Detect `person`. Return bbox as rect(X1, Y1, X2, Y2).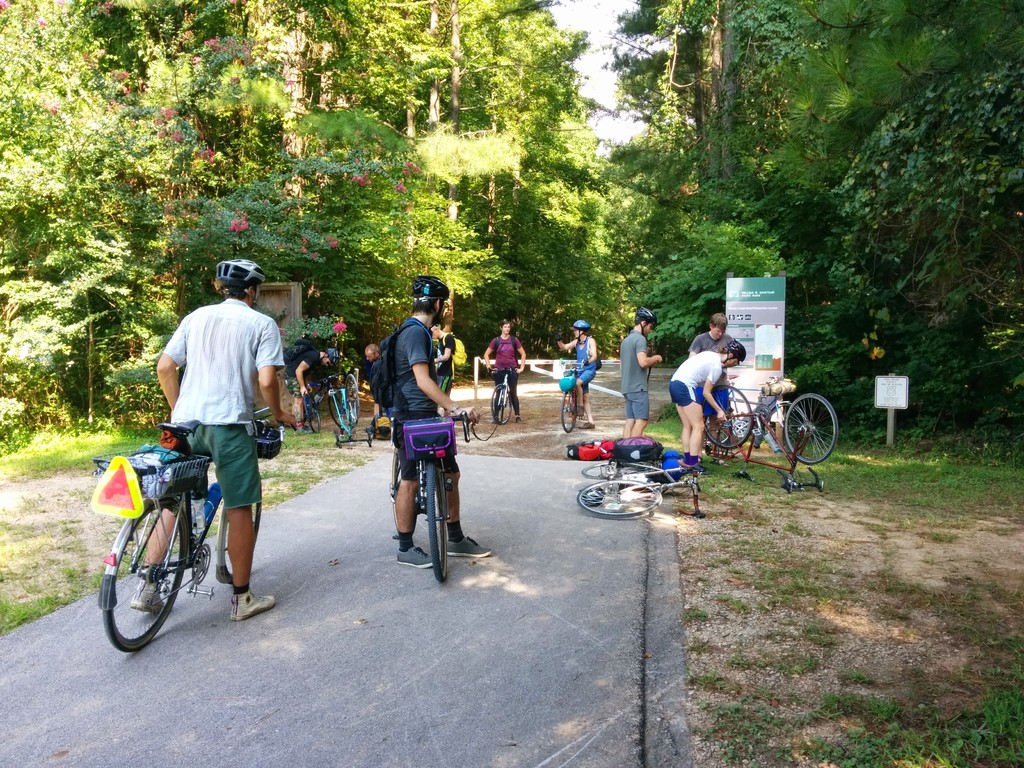
rect(283, 344, 337, 433).
